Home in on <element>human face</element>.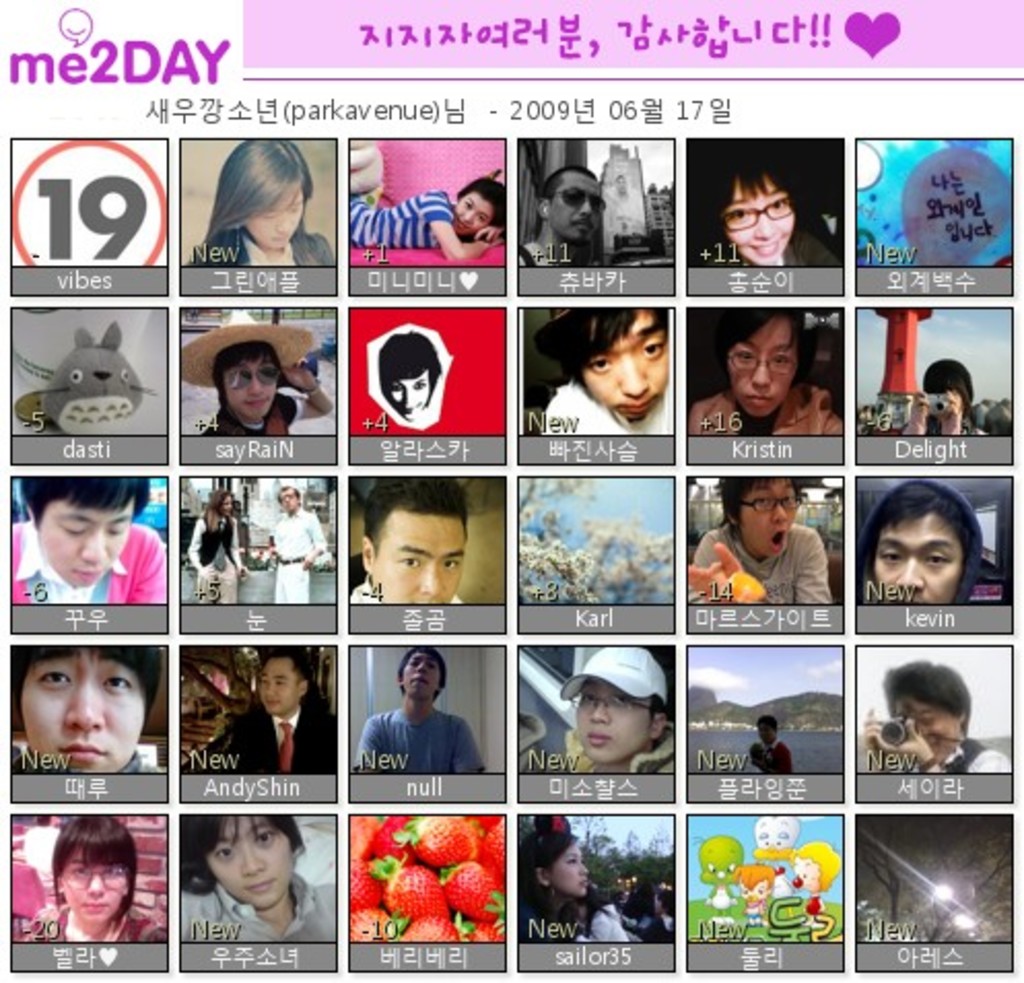
Homed in at locate(746, 478, 801, 554).
